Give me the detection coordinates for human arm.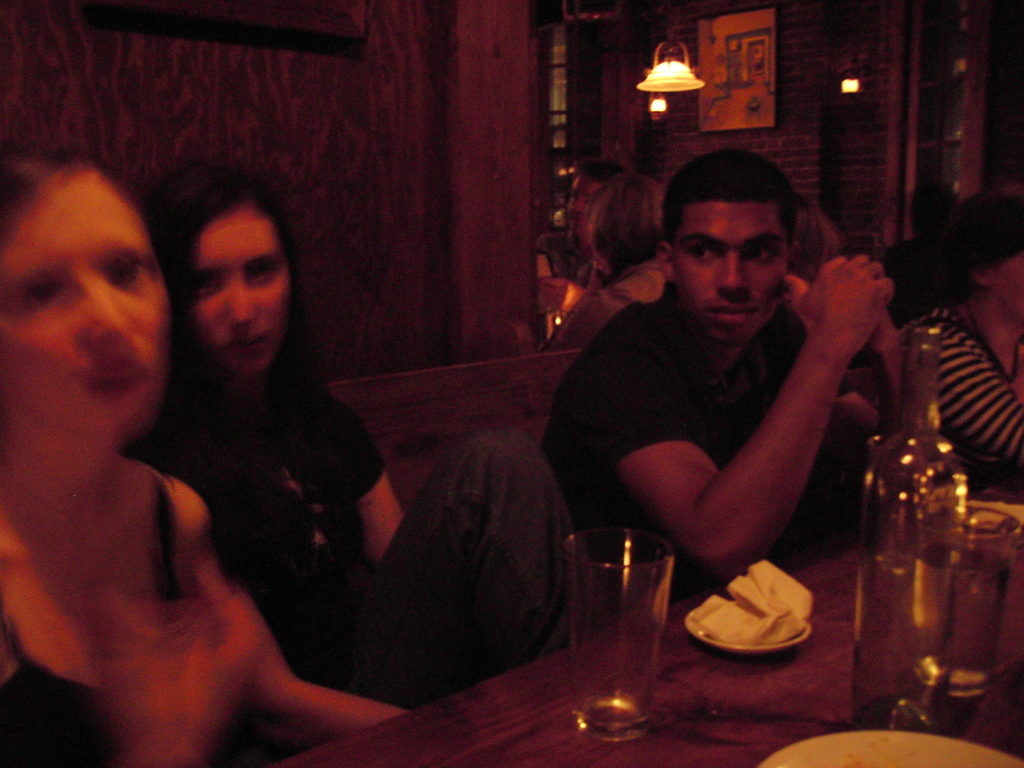
bbox=[333, 409, 405, 562].
